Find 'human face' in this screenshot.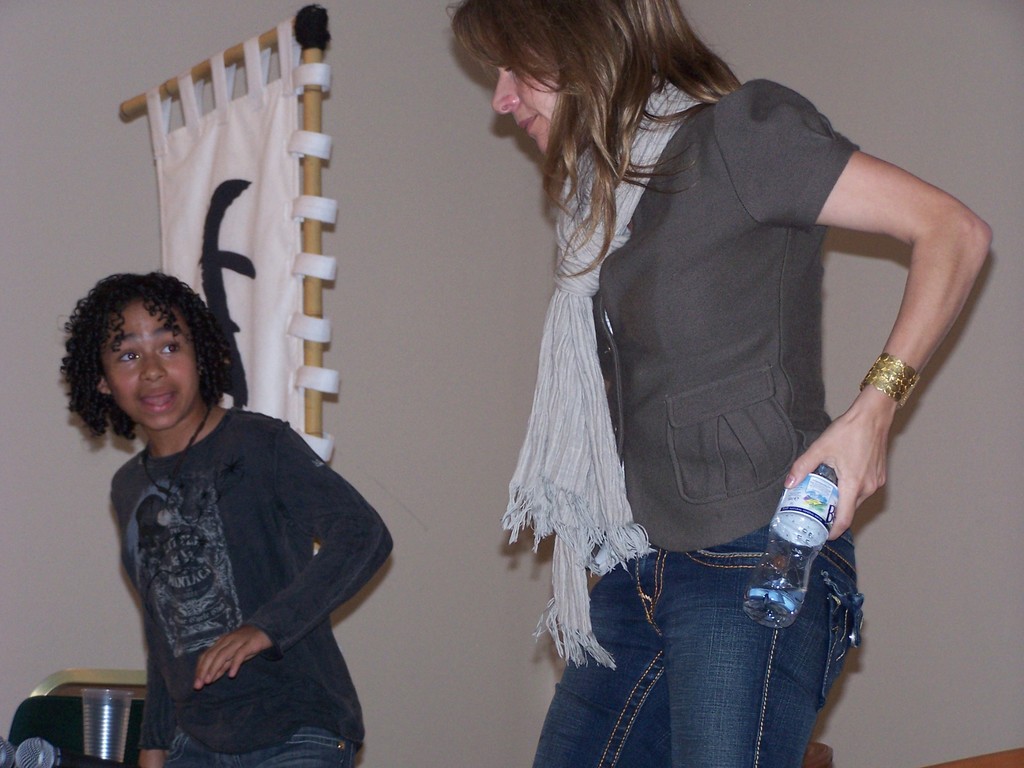
The bounding box for 'human face' is BBox(487, 24, 570, 148).
